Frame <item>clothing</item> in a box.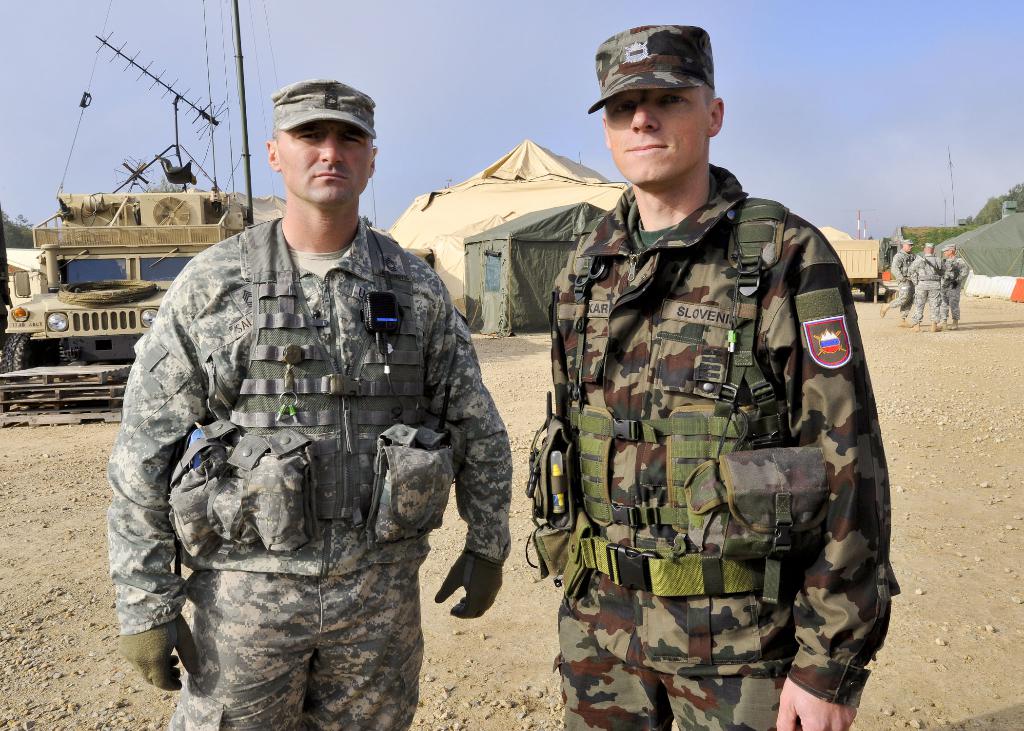
left=101, top=156, right=513, bottom=702.
